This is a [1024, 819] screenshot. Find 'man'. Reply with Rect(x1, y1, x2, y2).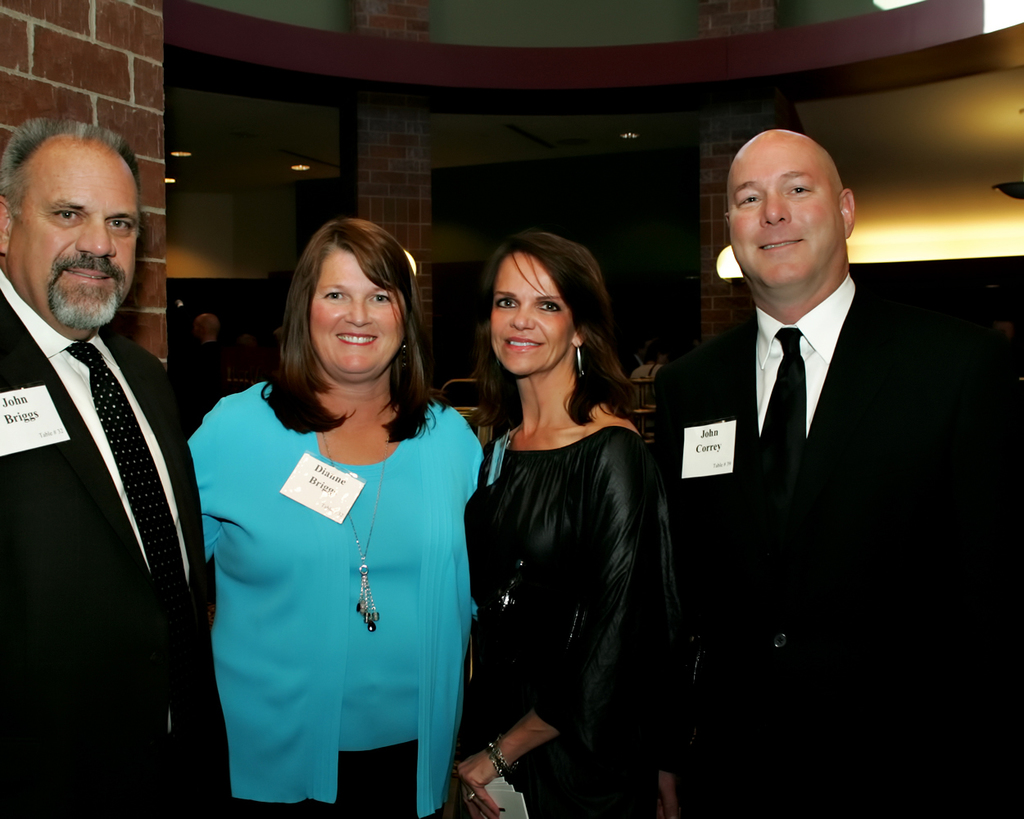
Rect(651, 99, 1023, 818).
